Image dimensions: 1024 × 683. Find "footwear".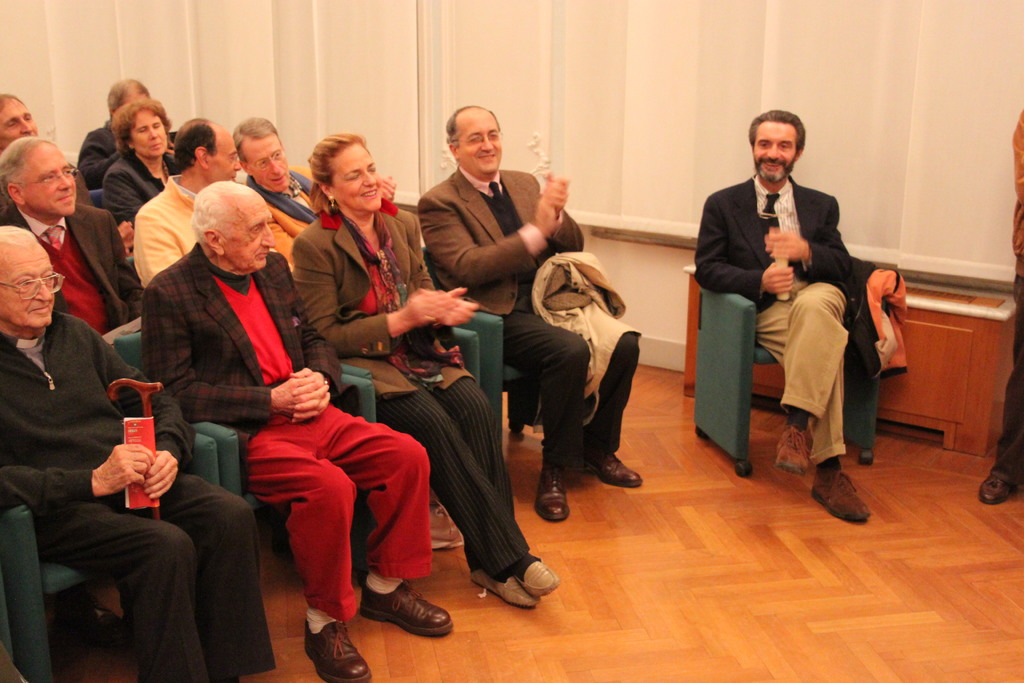
(468, 567, 539, 610).
